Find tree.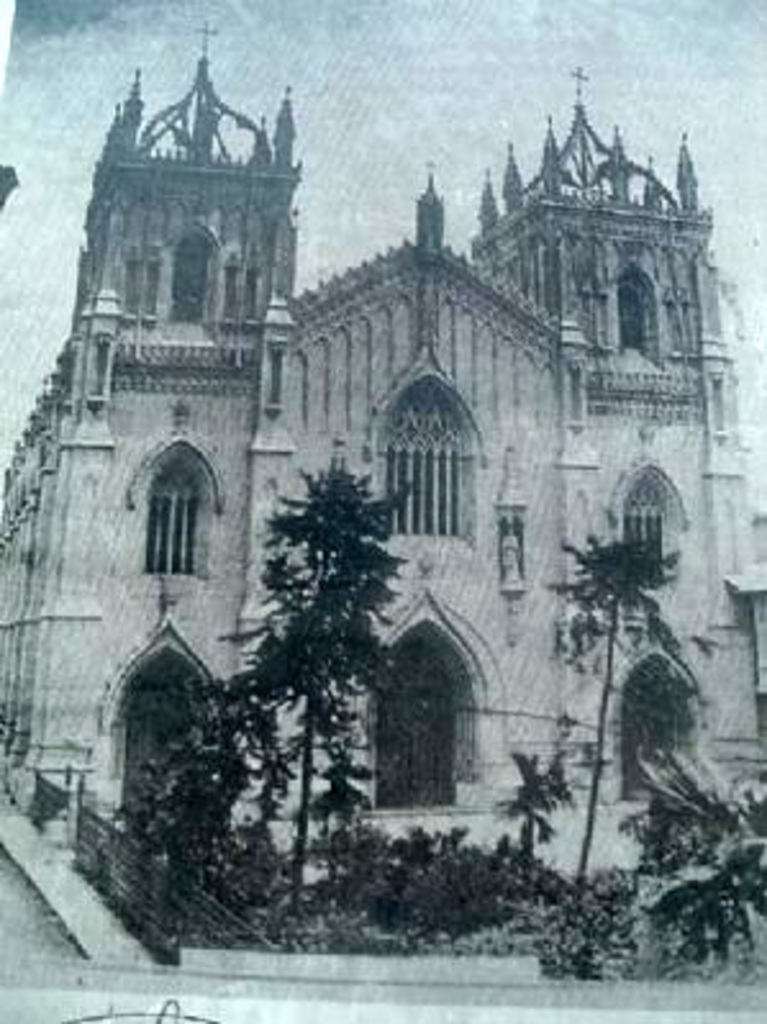
box=[174, 393, 441, 921].
